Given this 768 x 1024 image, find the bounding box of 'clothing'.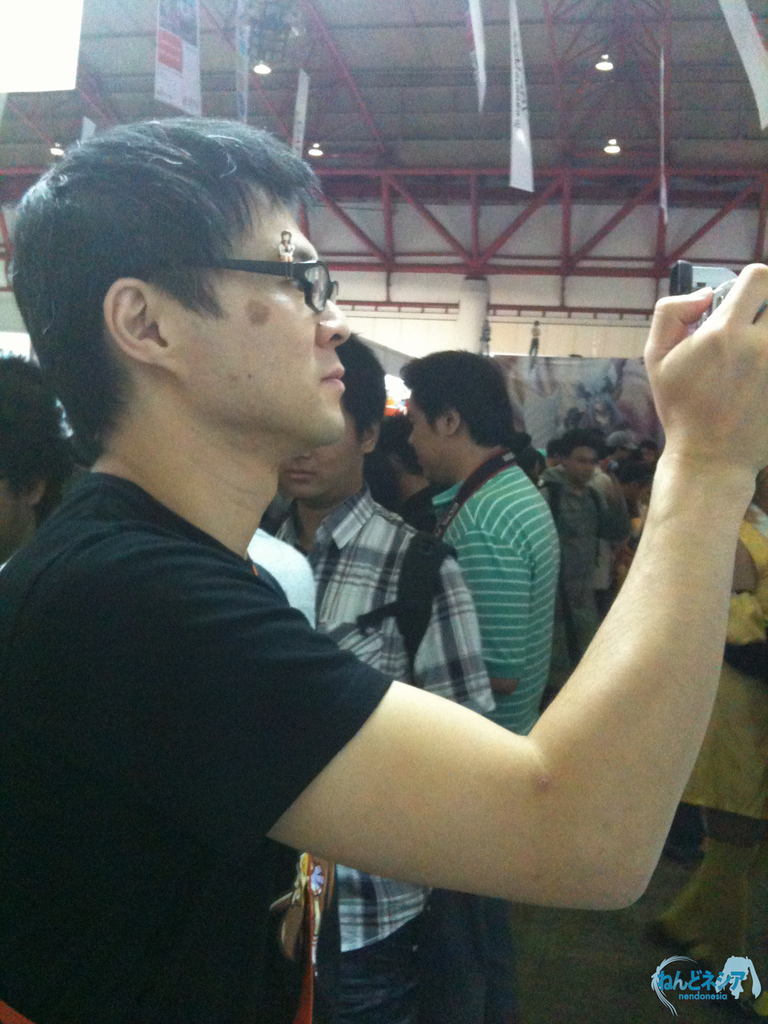
[429,456,547,1023].
